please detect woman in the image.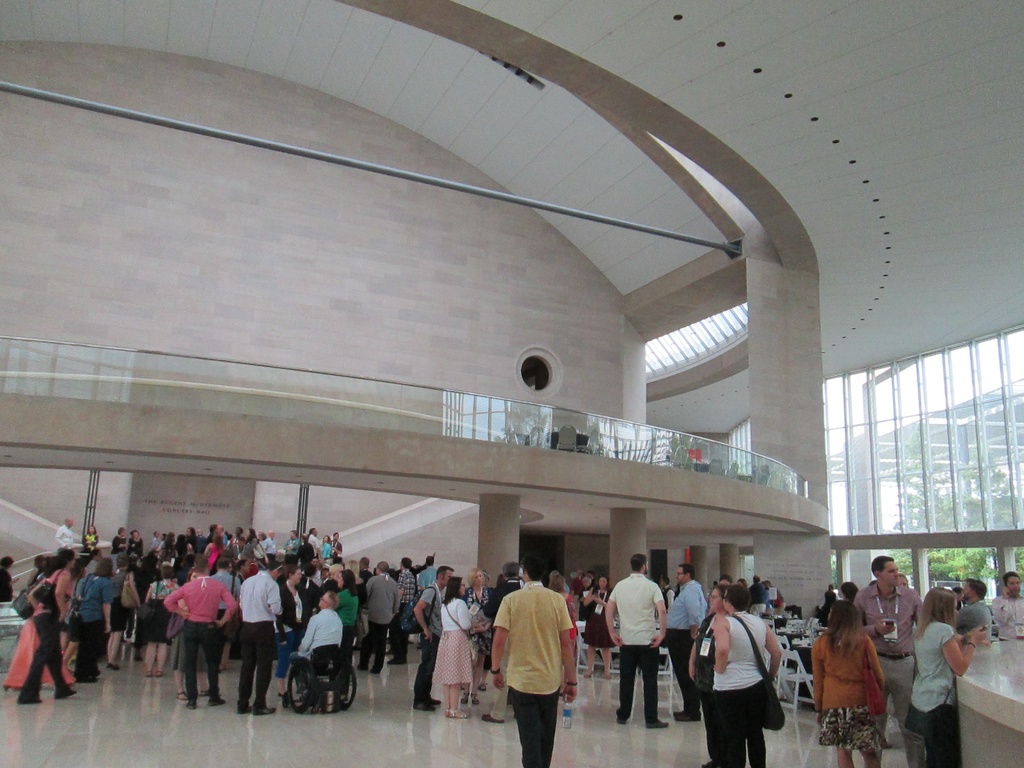
(left=122, top=550, right=141, bottom=639).
